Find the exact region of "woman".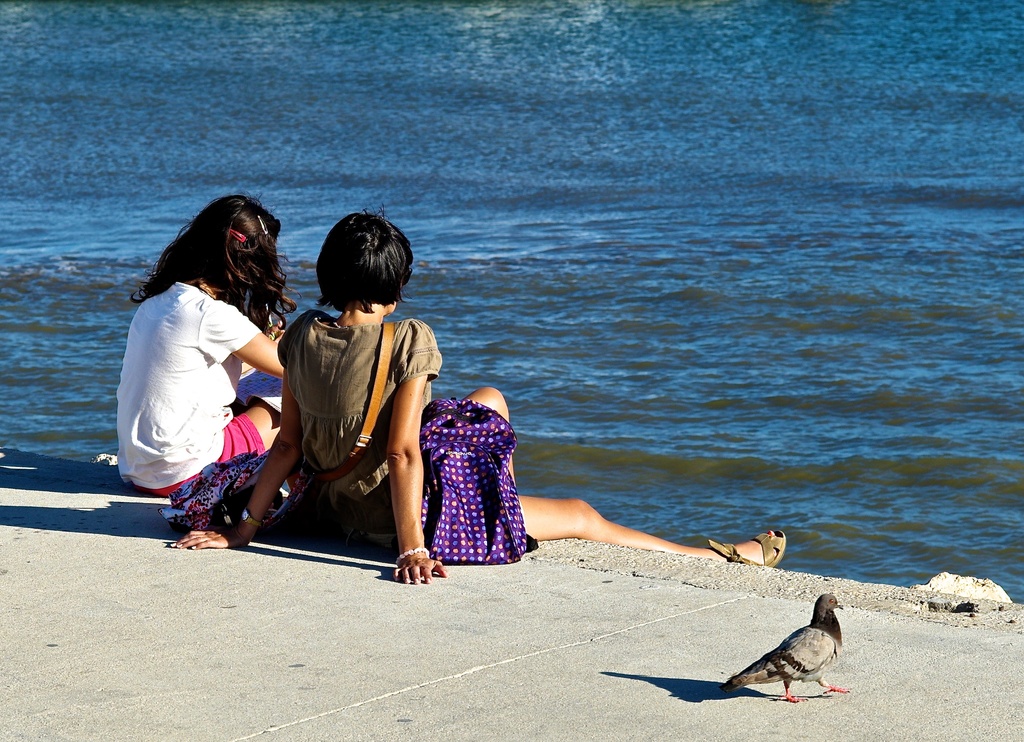
Exact region: (left=165, top=205, right=791, bottom=590).
